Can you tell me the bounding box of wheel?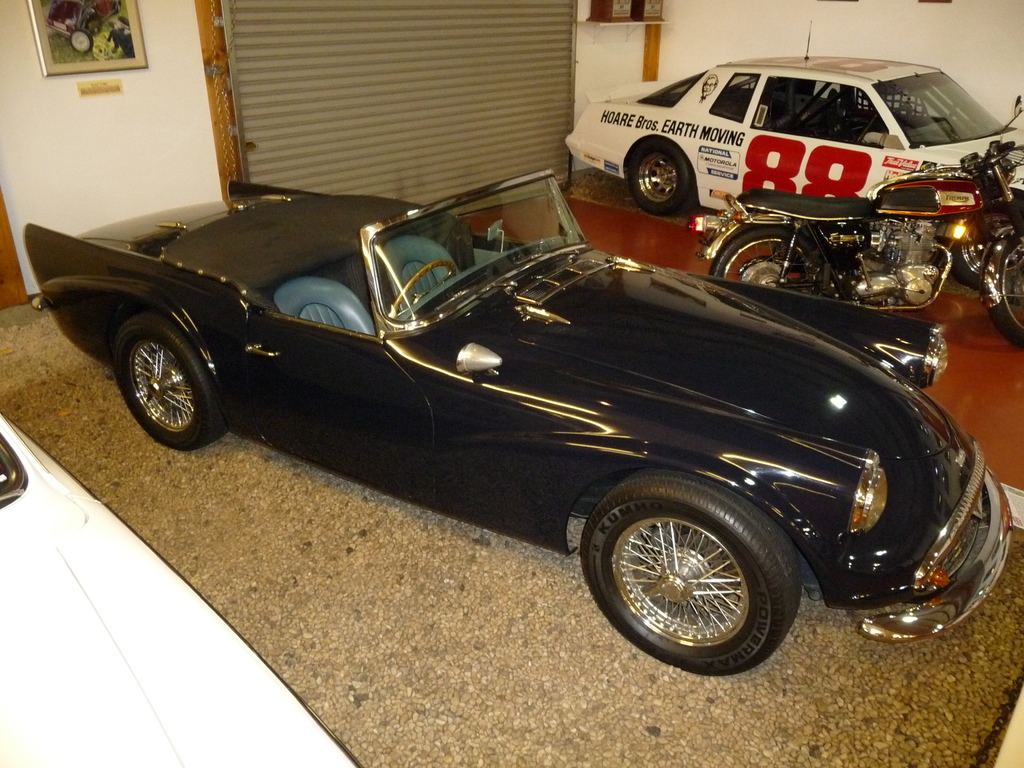
[626,137,696,212].
